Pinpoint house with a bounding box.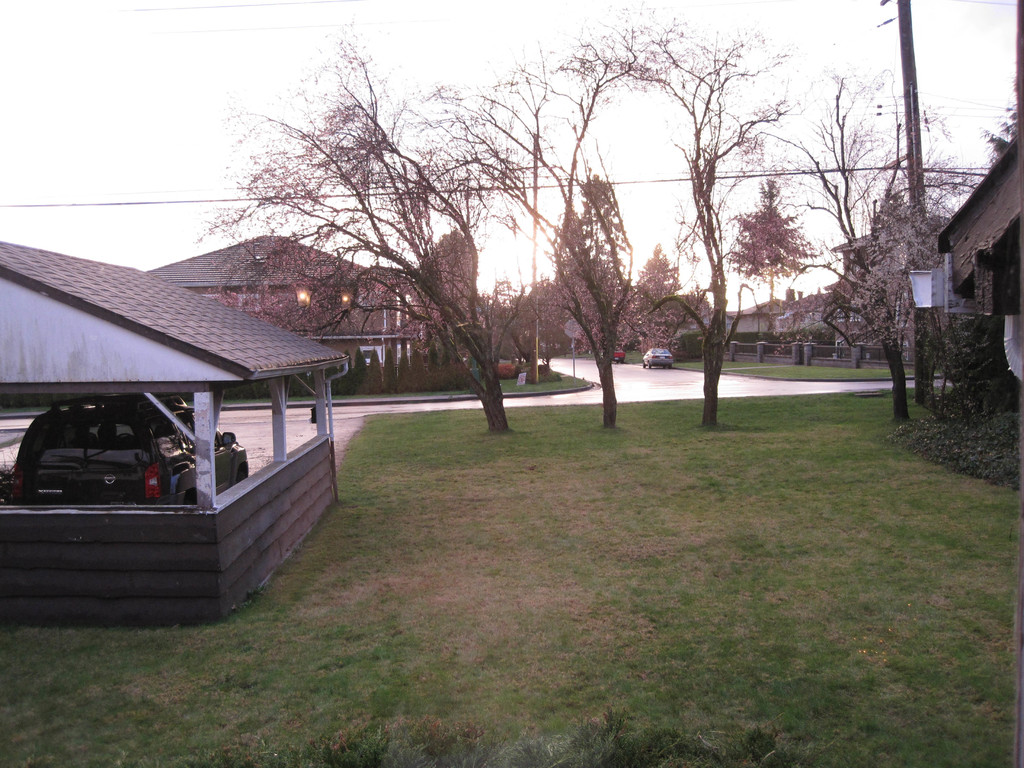
bbox(0, 237, 348, 625).
